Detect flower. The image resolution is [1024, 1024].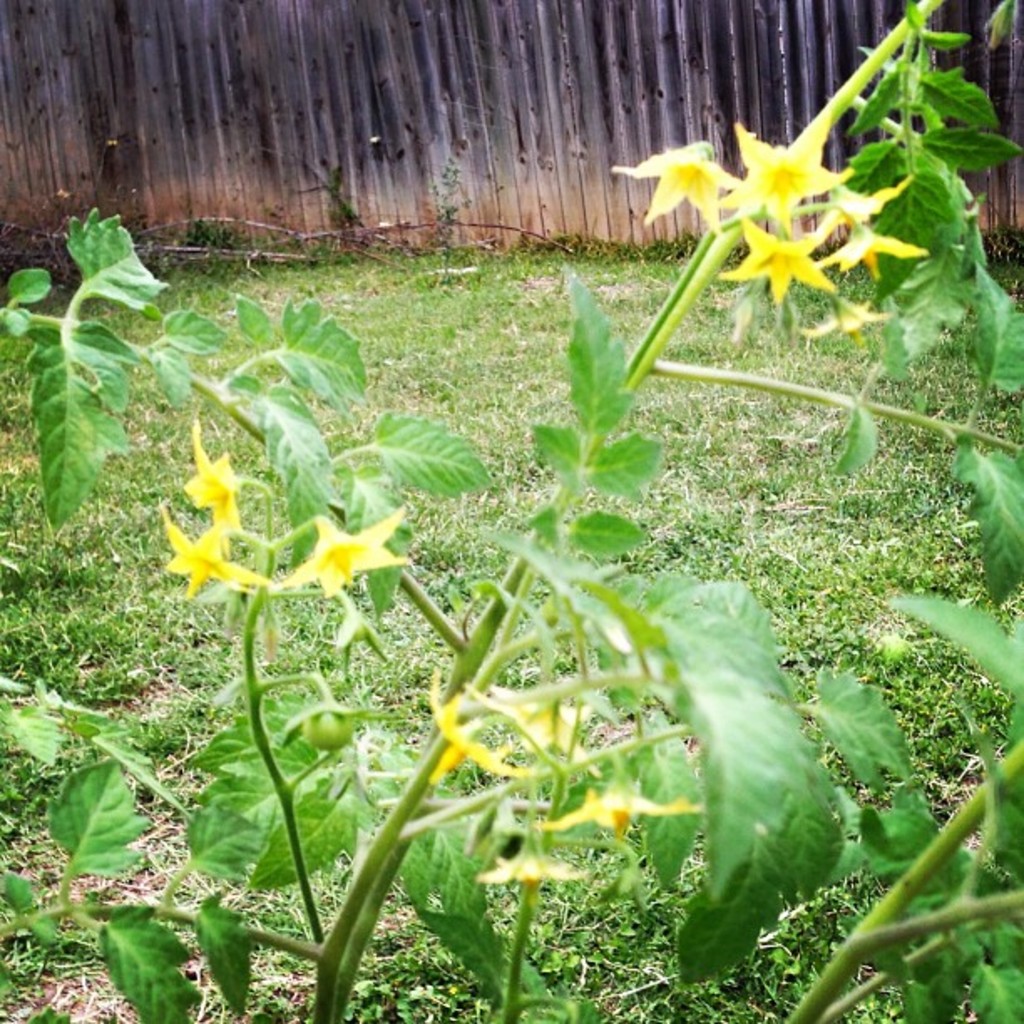
[x1=800, y1=284, x2=887, y2=345].
